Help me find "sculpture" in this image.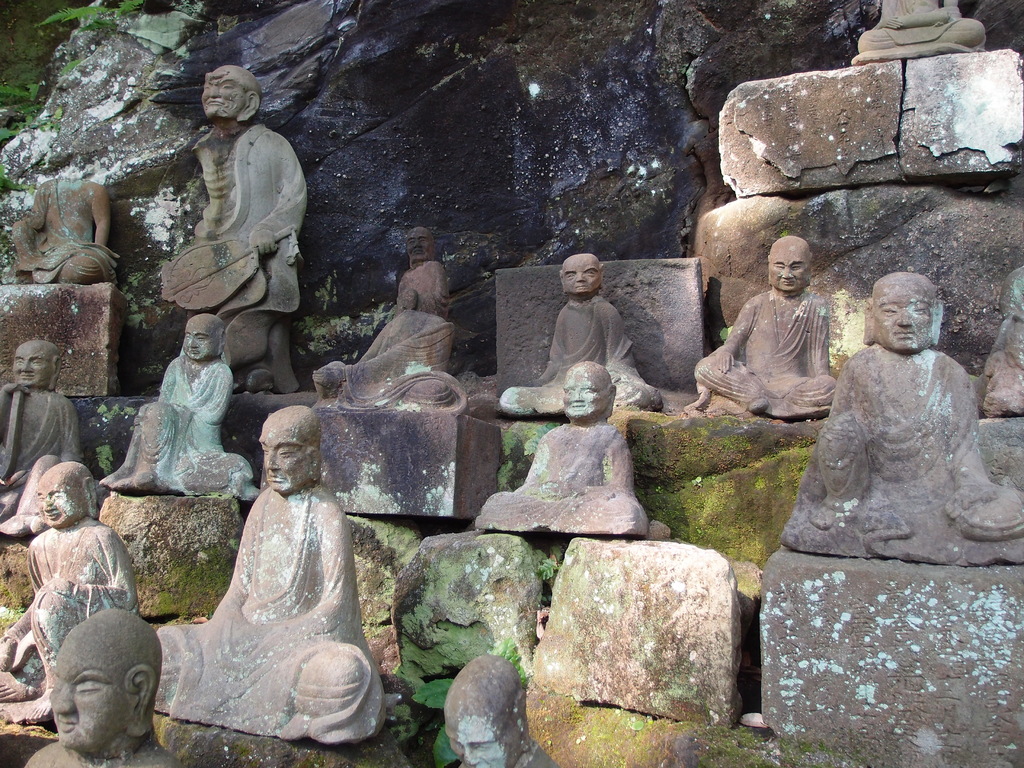
Found it: left=984, top=262, right=1023, bottom=417.
